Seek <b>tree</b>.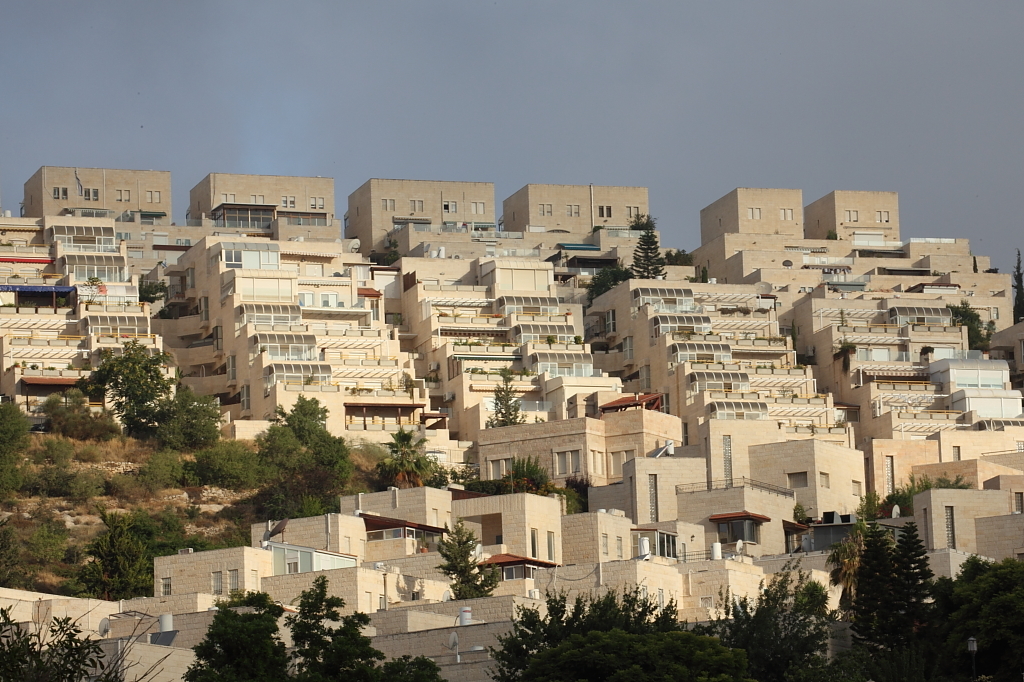
crop(378, 240, 398, 269).
